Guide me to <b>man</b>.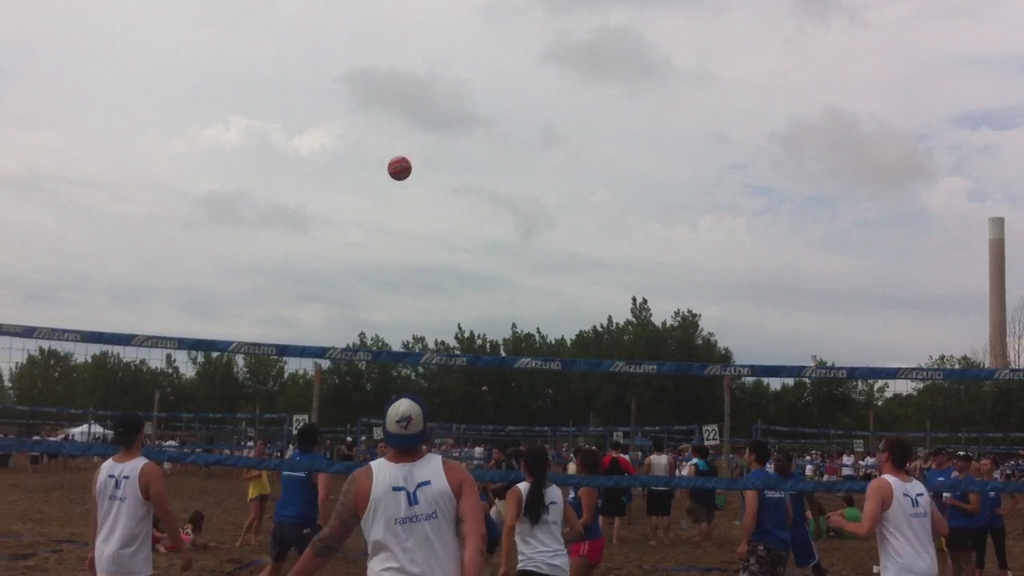
Guidance: (left=338, top=434, right=358, bottom=460).
